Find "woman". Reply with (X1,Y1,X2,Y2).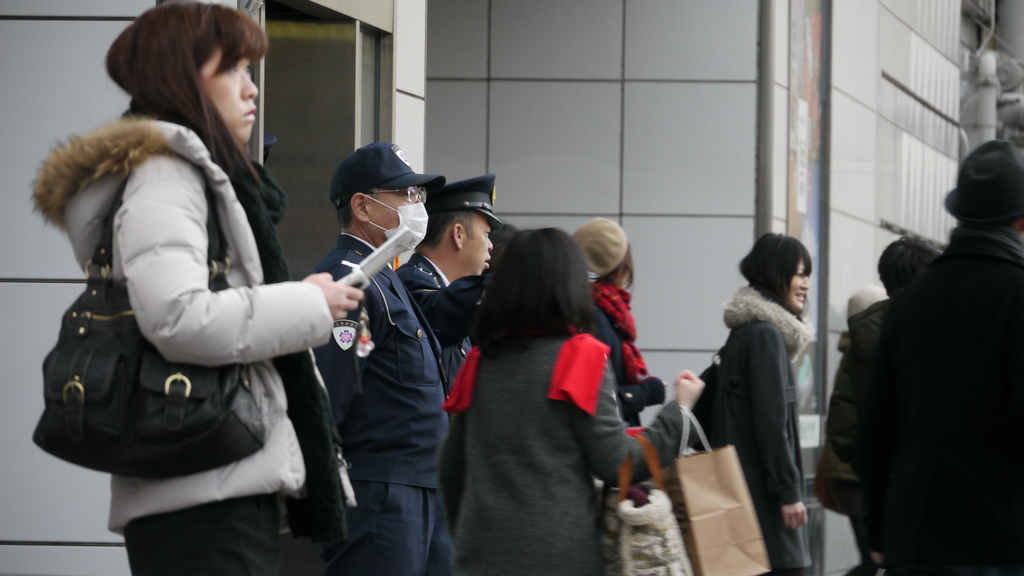
(576,220,671,437).
